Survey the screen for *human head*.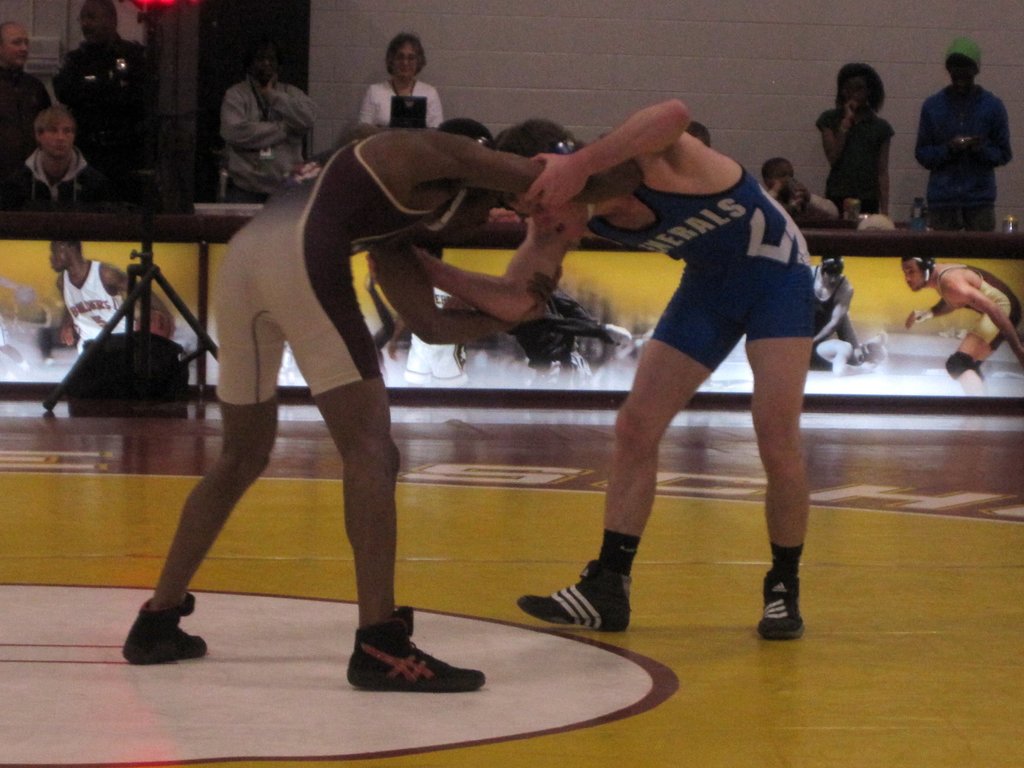
Survey found: crop(762, 159, 797, 198).
